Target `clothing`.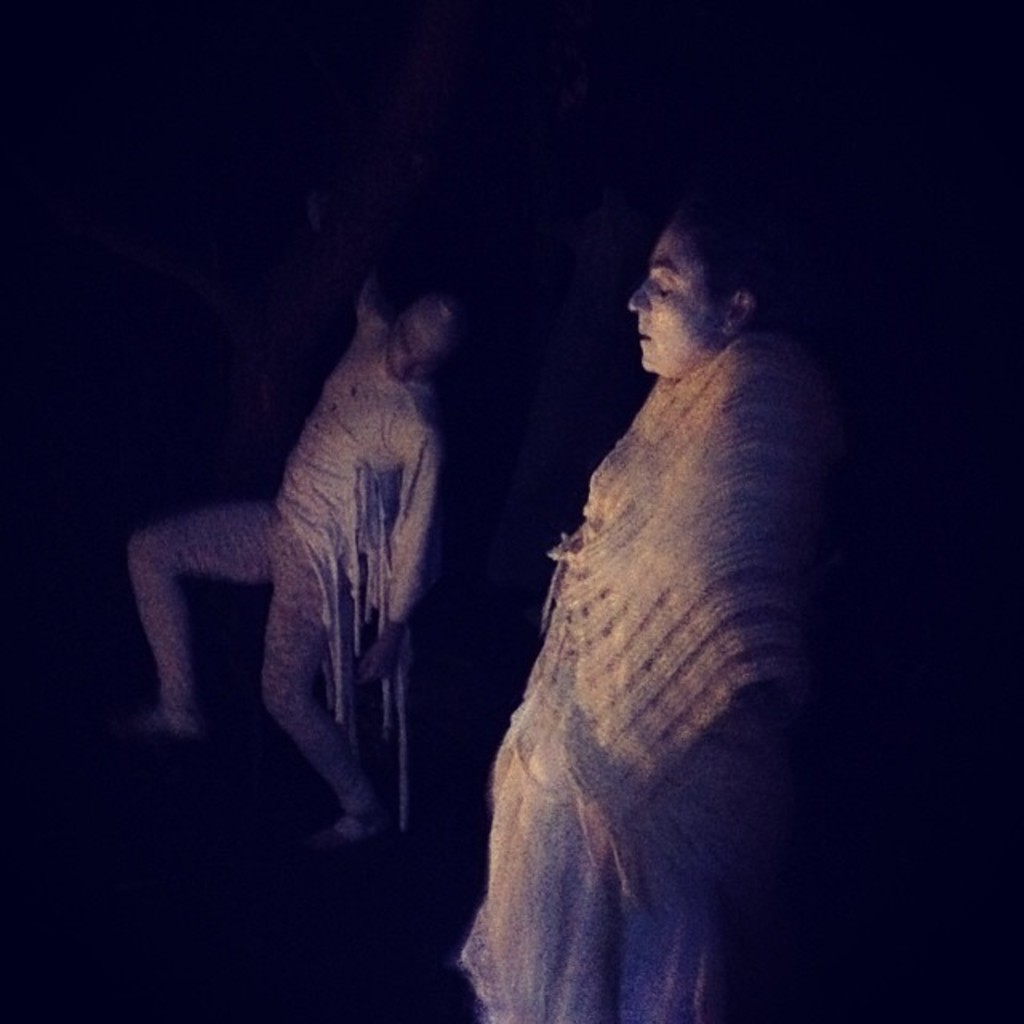
Target region: {"x1": 458, "y1": 272, "x2": 842, "y2": 989}.
